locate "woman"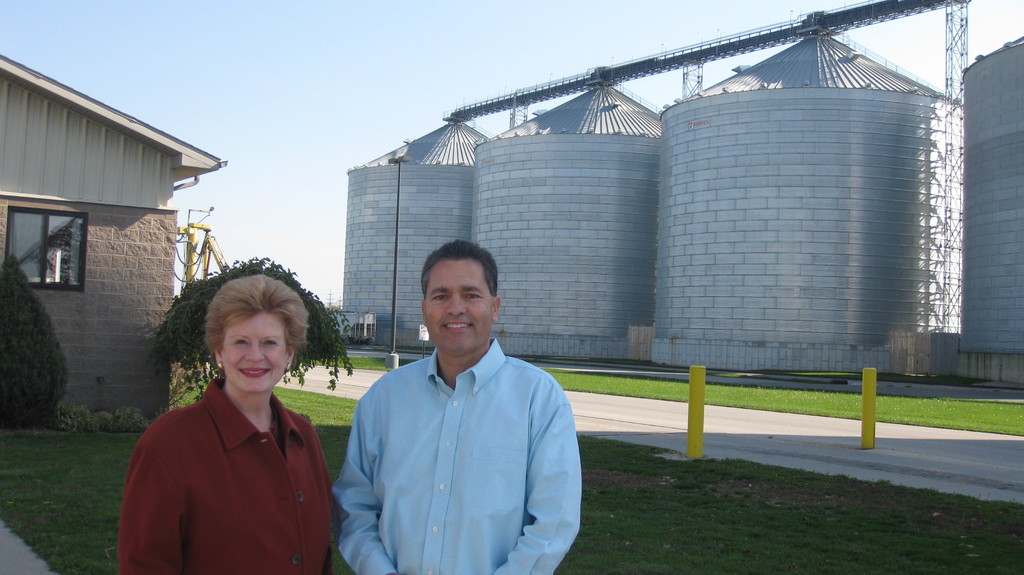
(left=118, top=257, right=344, bottom=572)
